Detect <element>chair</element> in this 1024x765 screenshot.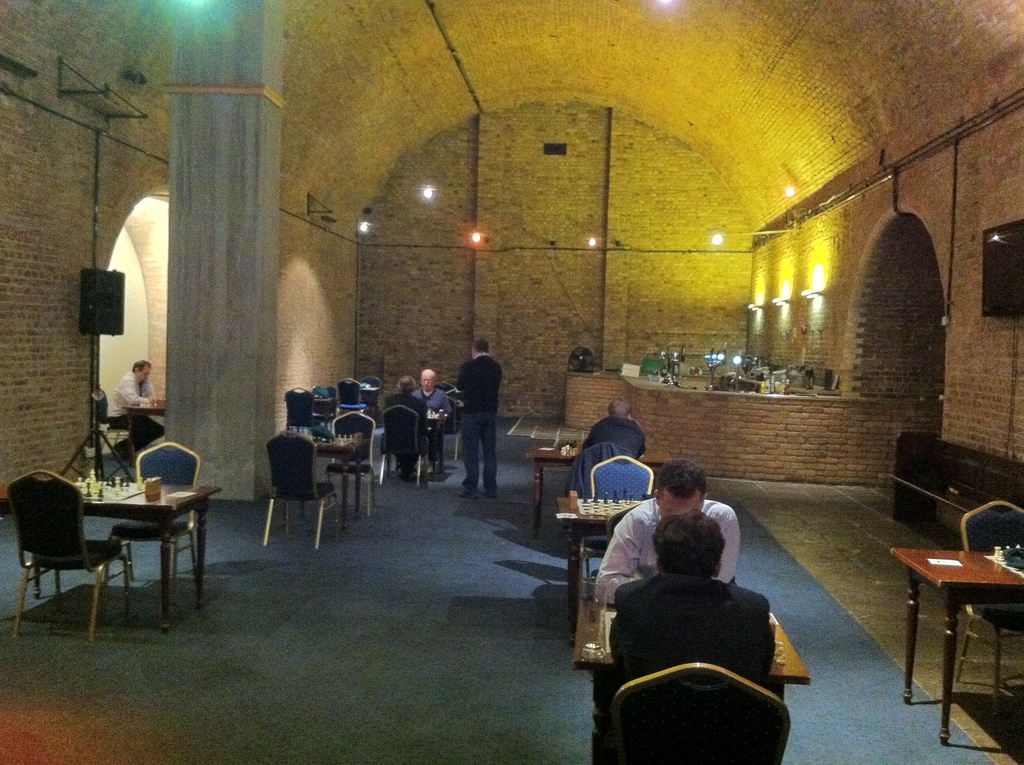
Detection: 106:440:200:598.
